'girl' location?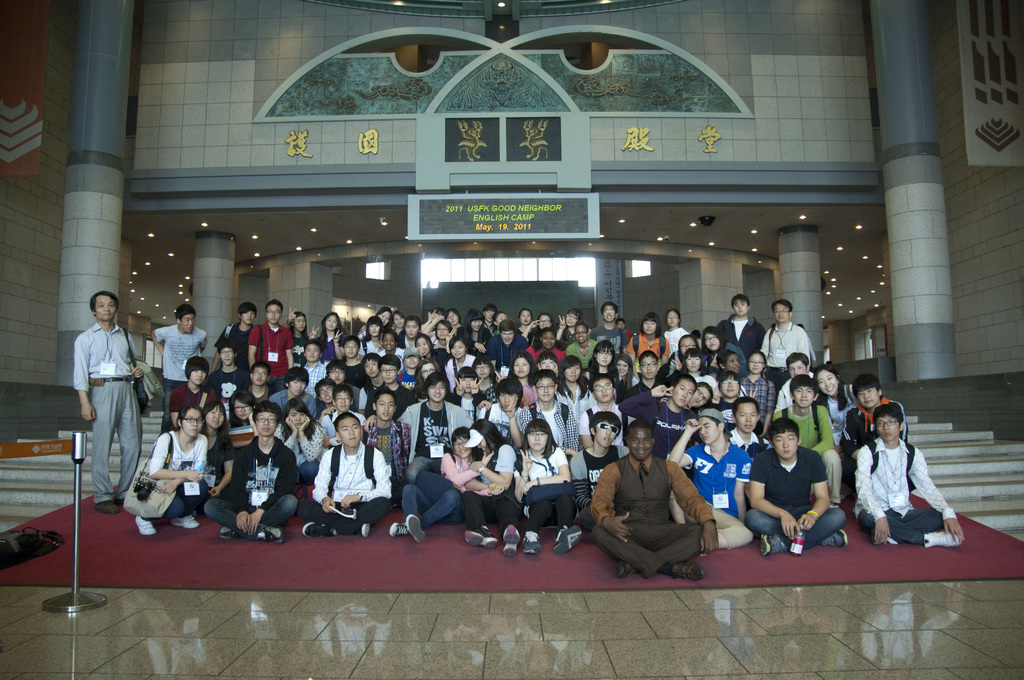
box(678, 348, 717, 389)
